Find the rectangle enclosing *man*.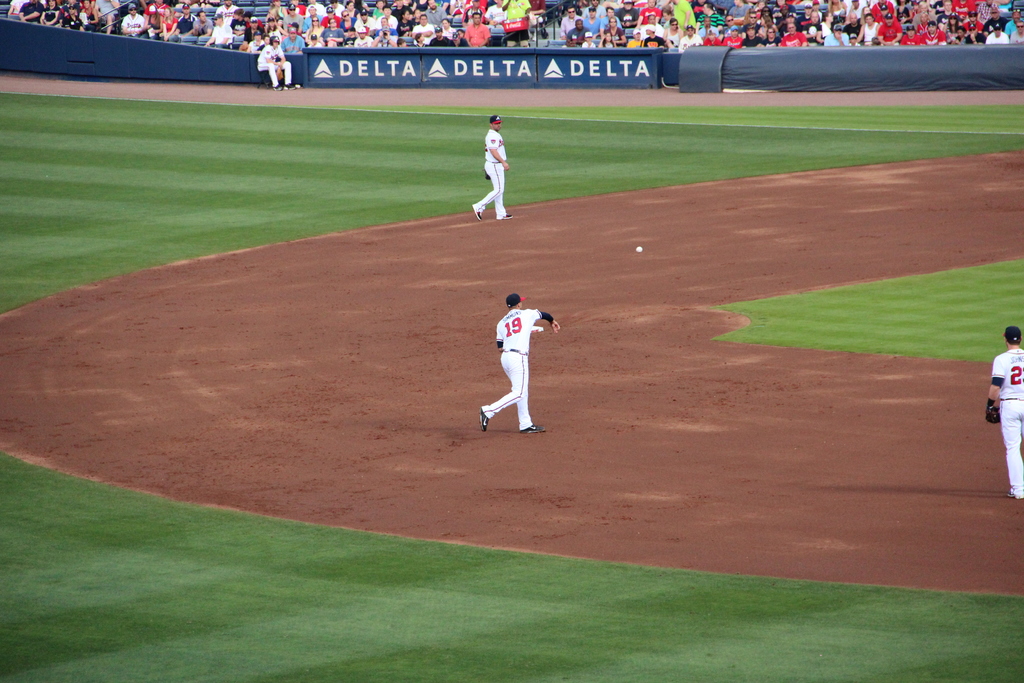
region(472, 111, 514, 226).
